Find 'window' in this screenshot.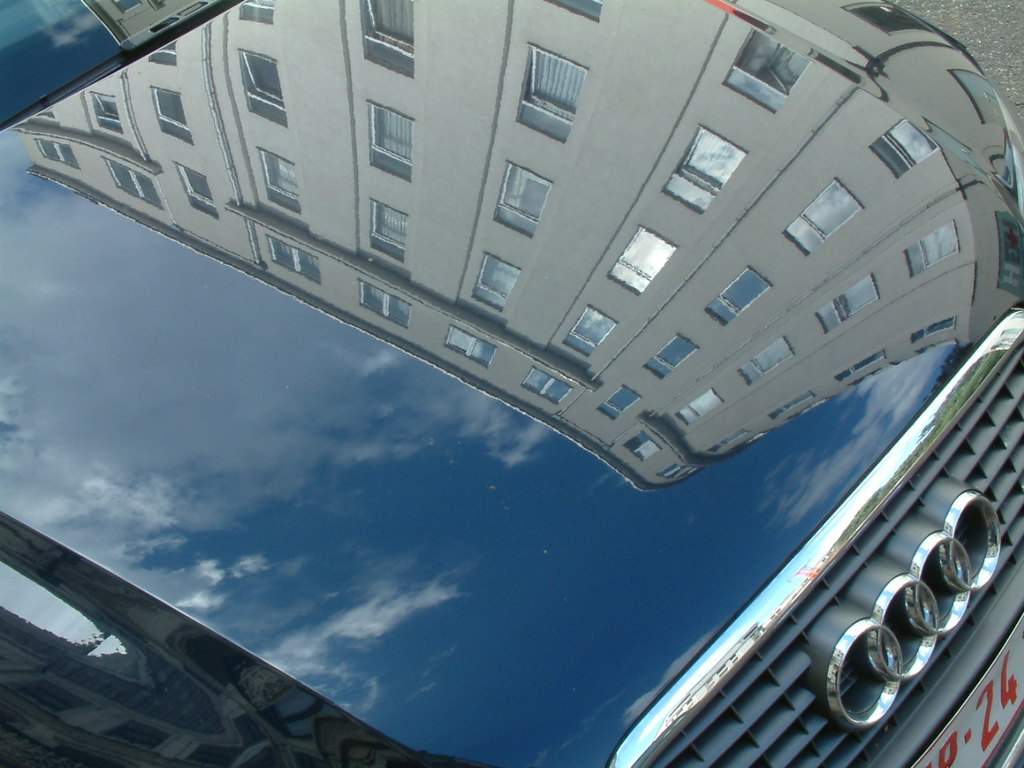
The bounding box for 'window' is <region>894, 218, 957, 283</region>.
